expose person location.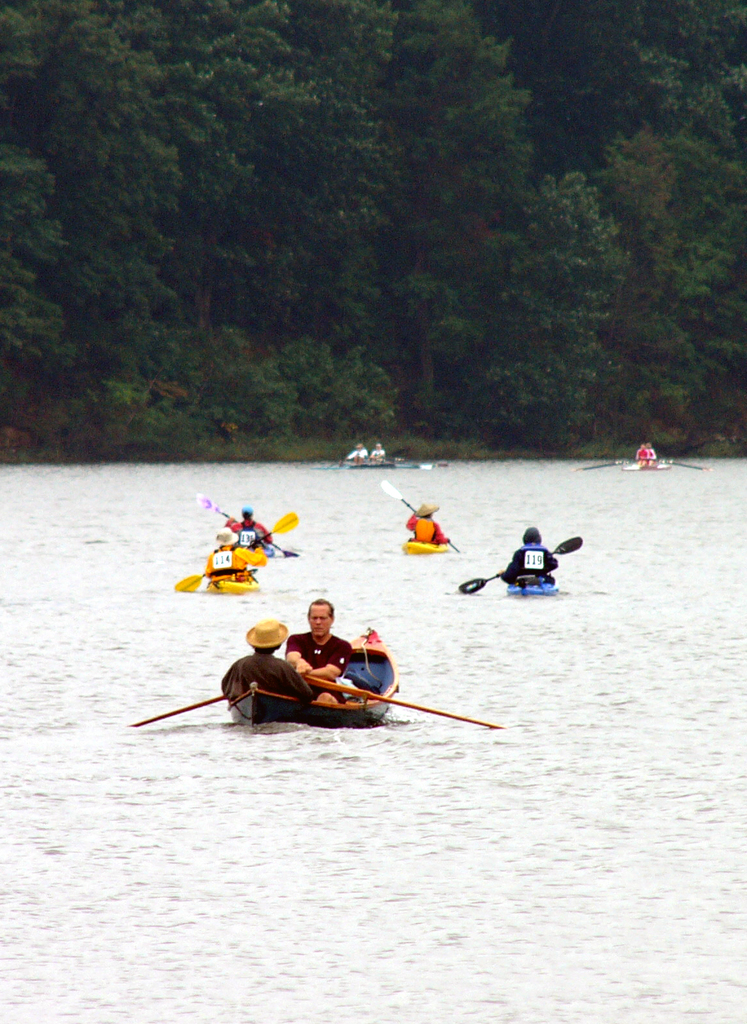
Exposed at [287, 601, 352, 706].
